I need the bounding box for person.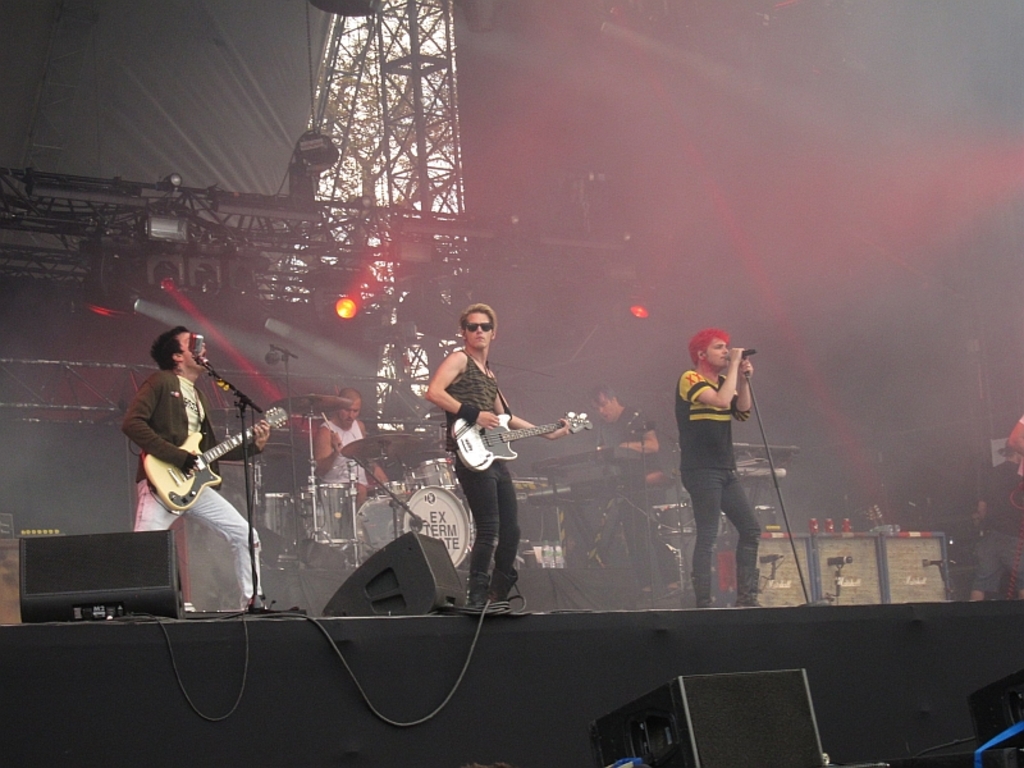
Here it is: rect(673, 334, 767, 611).
